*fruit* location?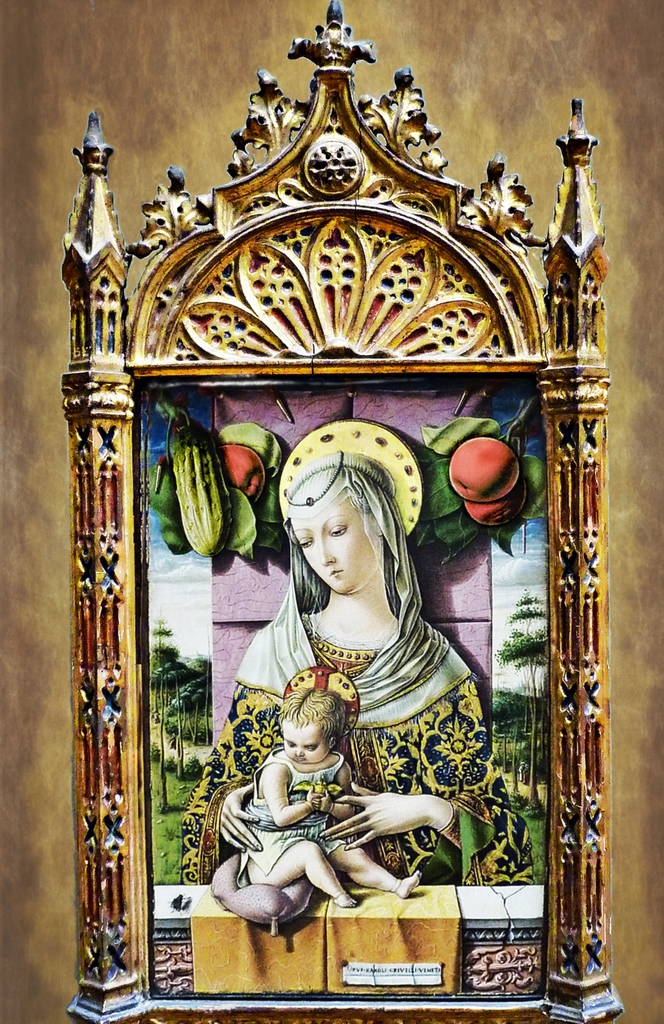
219:439:267:502
